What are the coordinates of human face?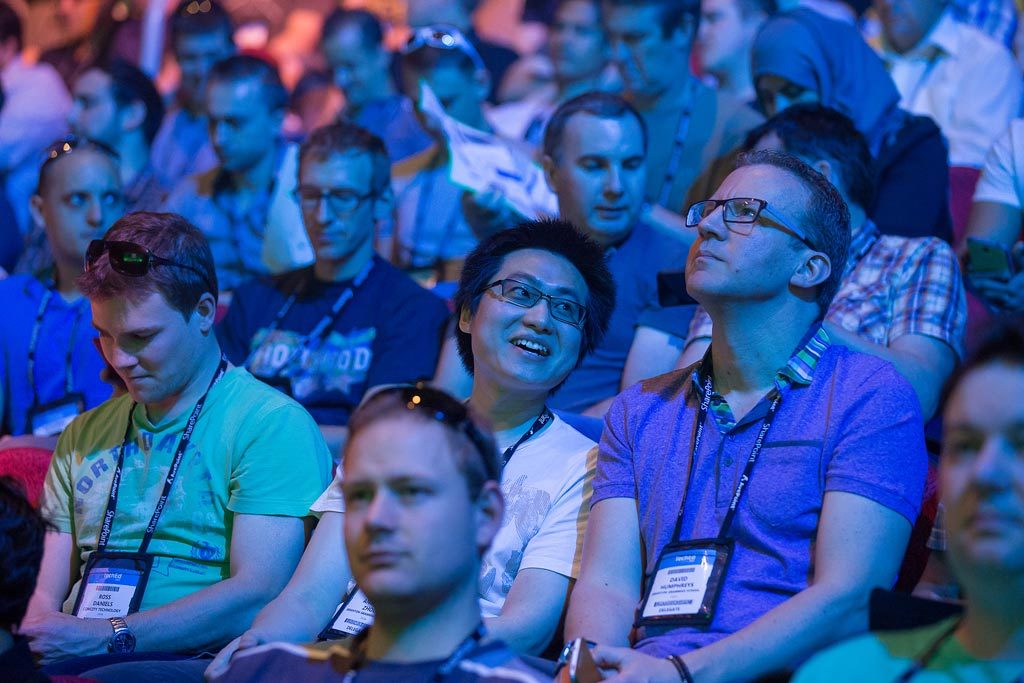
65, 74, 122, 143.
